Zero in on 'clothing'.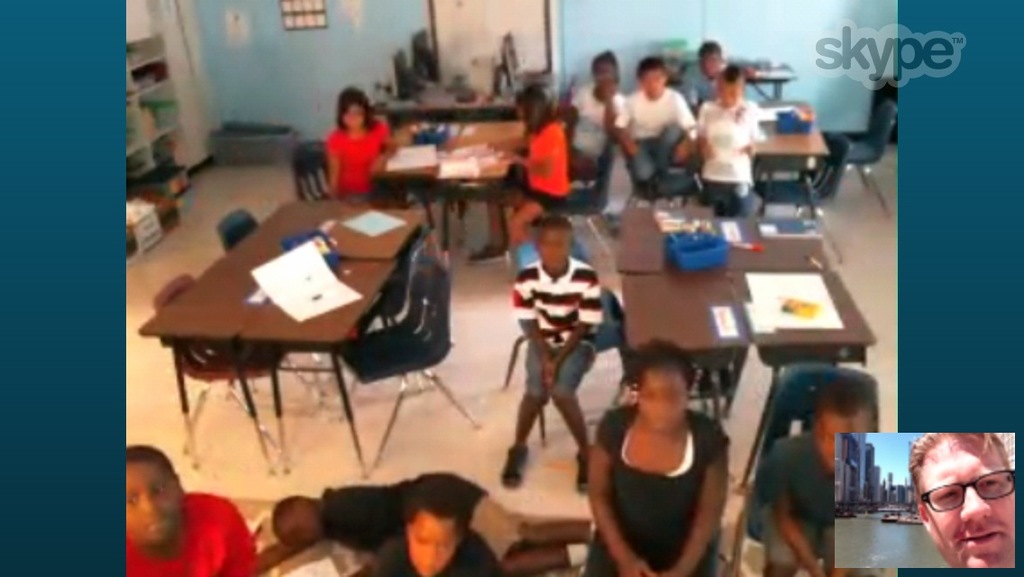
Zeroed in: (x1=316, y1=105, x2=385, y2=186).
